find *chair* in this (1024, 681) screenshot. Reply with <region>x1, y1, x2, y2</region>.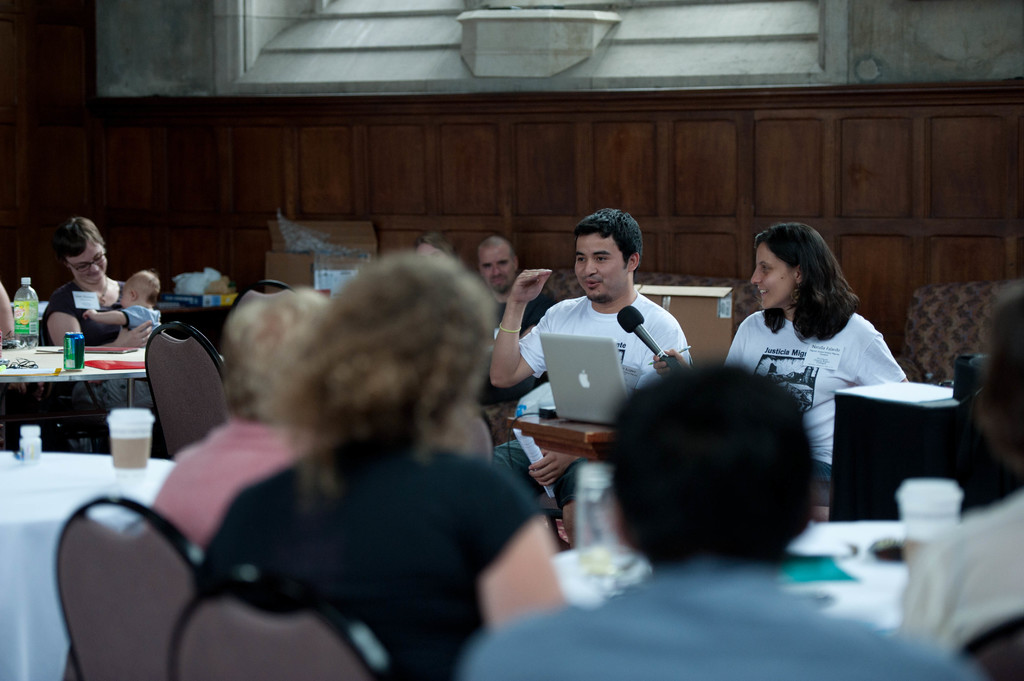
<region>61, 493, 205, 680</region>.
